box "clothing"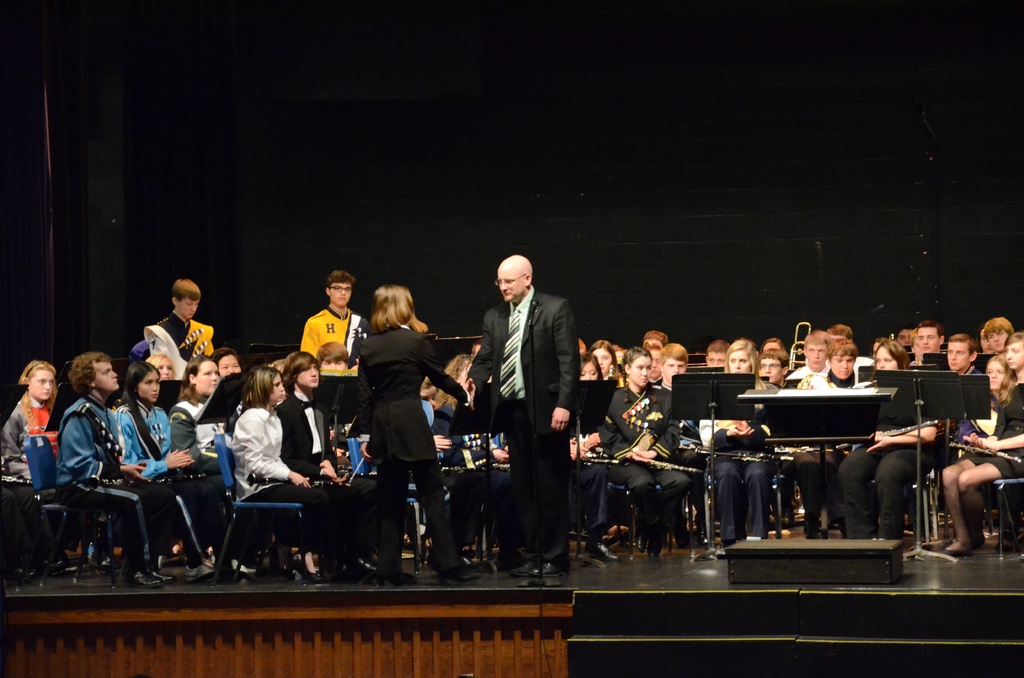
bbox=[172, 391, 222, 470]
